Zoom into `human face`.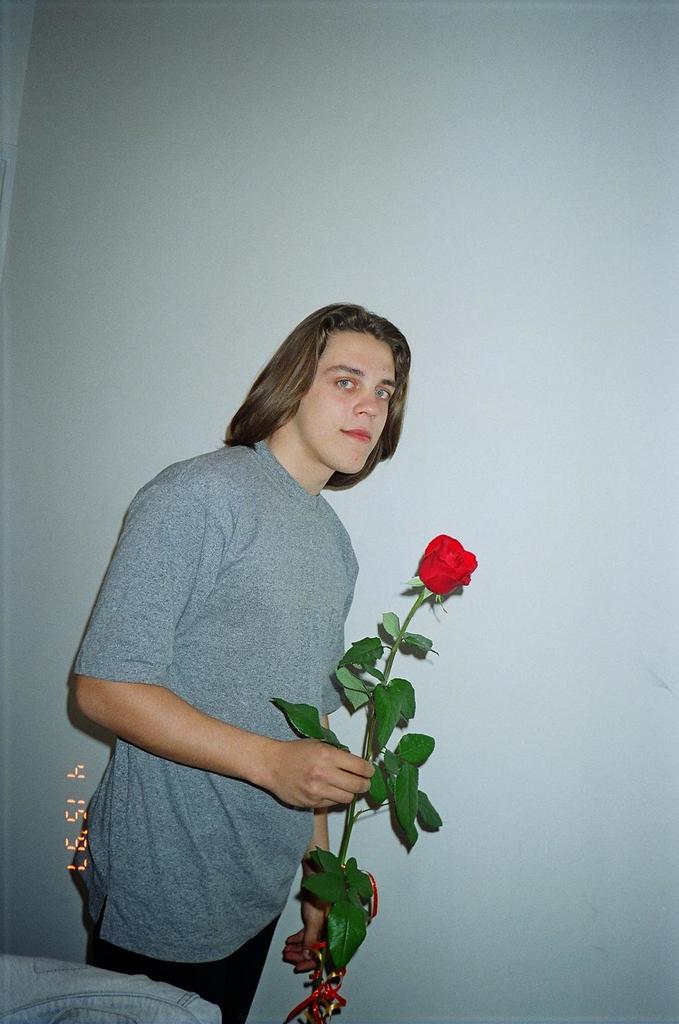
Zoom target: select_region(296, 334, 395, 472).
